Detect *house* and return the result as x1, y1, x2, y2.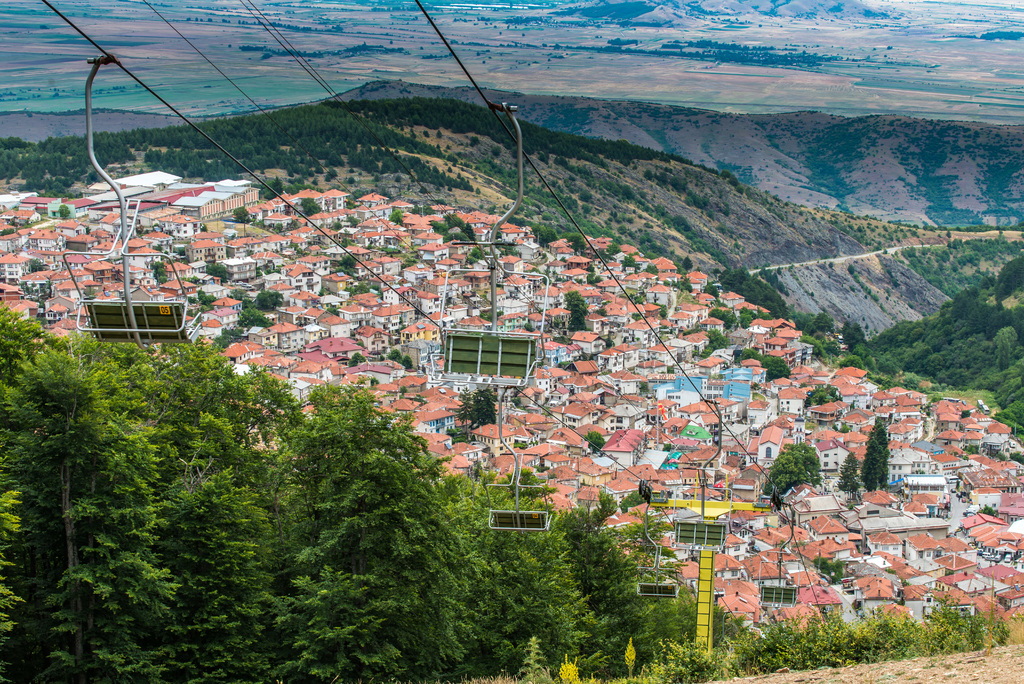
636, 355, 669, 377.
